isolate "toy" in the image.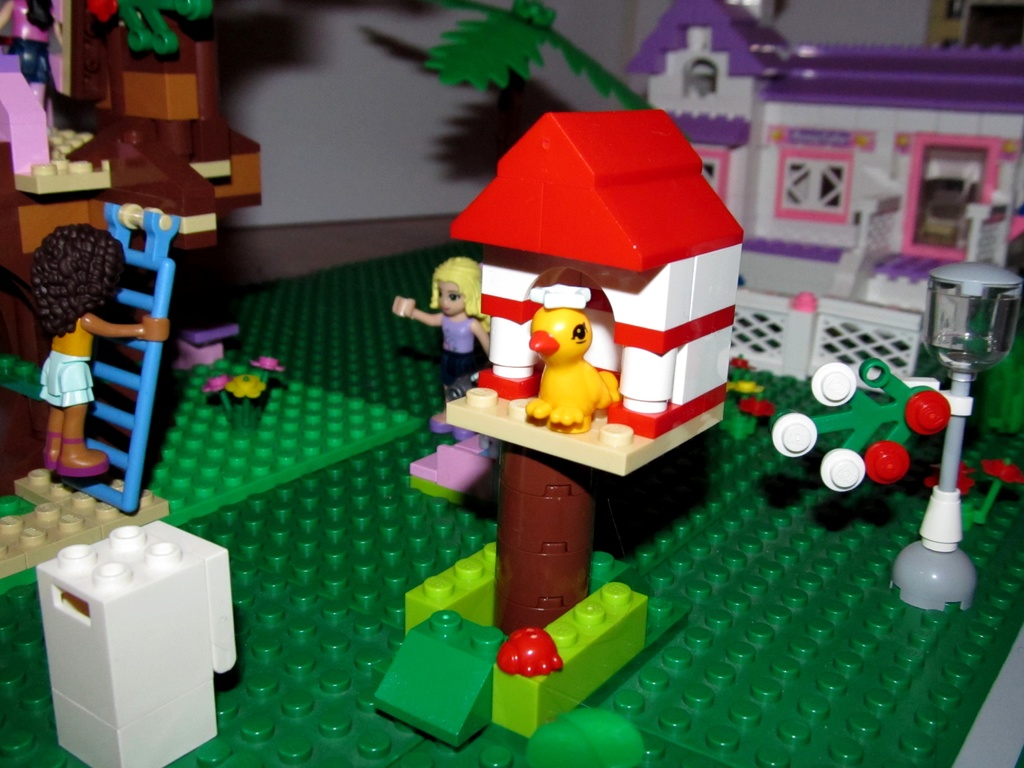
Isolated region: pyautogui.locateOnScreen(0, 462, 154, 576).
